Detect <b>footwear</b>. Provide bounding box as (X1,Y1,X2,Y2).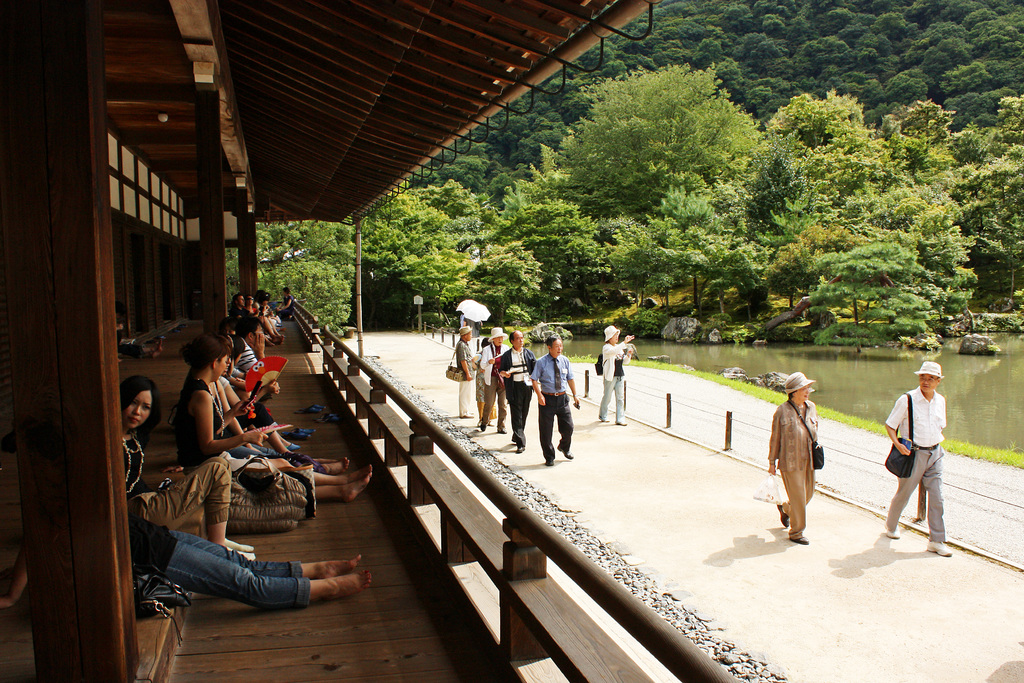
(287,440,299,452).
